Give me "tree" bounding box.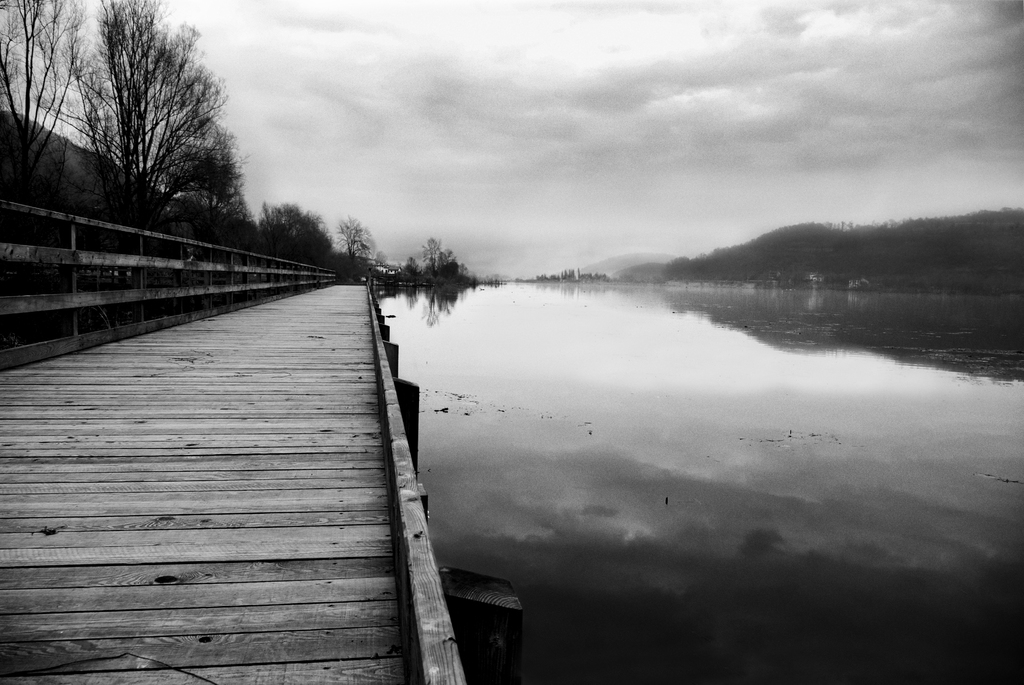
(152, 115, 244, 229).
